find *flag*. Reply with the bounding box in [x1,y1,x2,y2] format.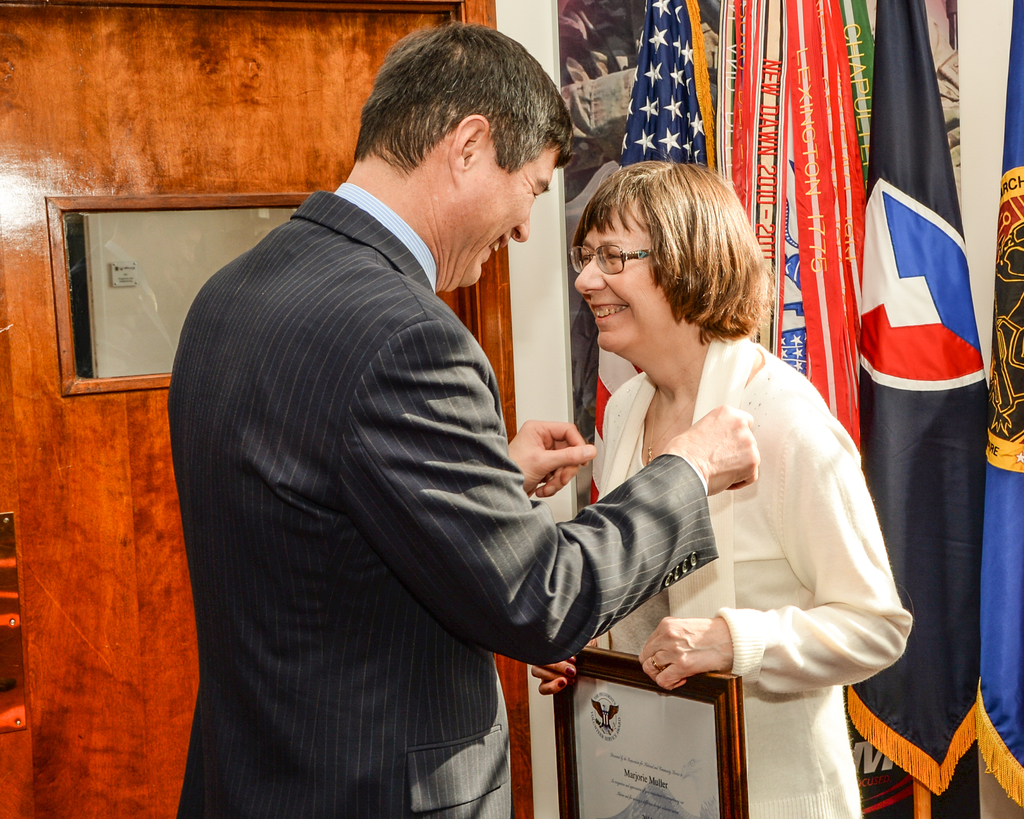
[602,8,709,166].
